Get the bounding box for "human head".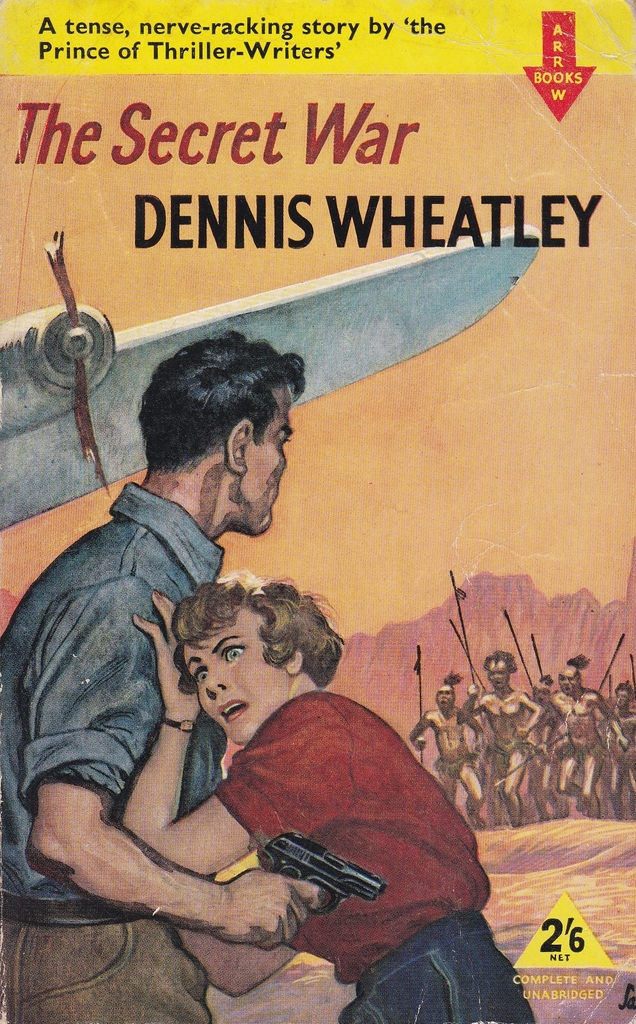
[433,672,461,709].
